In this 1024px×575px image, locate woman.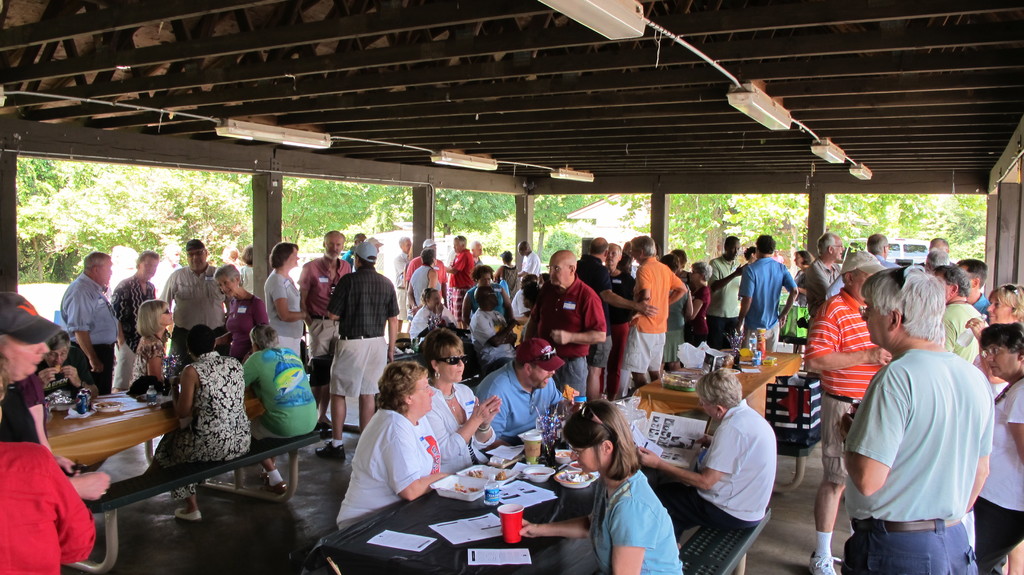
Bounding box: [x1=656, y1=249, x2=690, y2=375].
